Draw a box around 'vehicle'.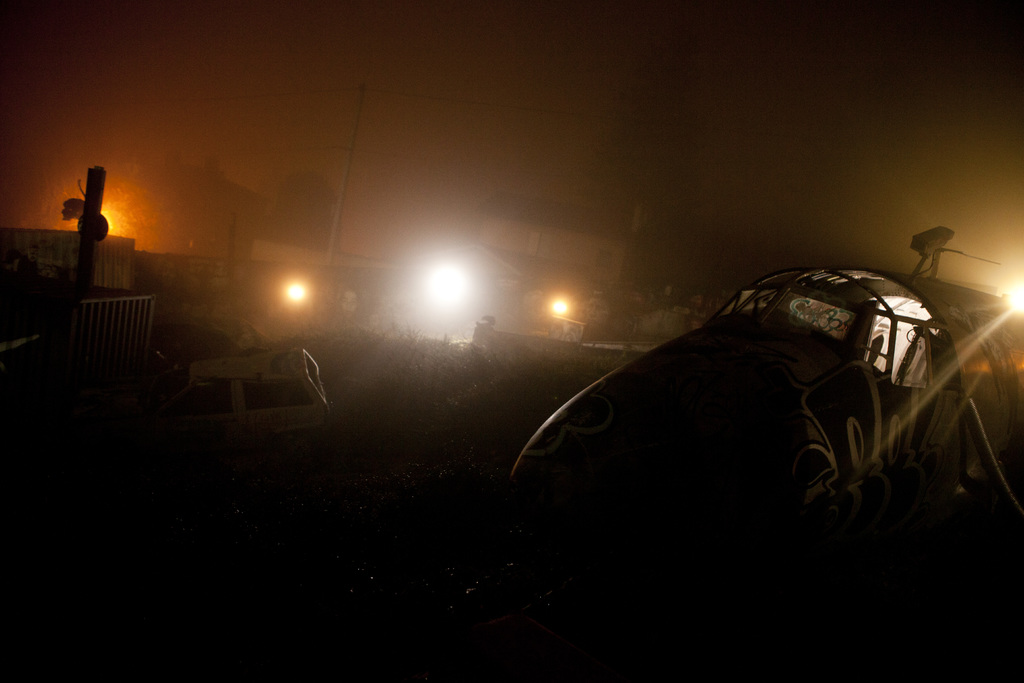
rect(143, 342, 317, 454).
